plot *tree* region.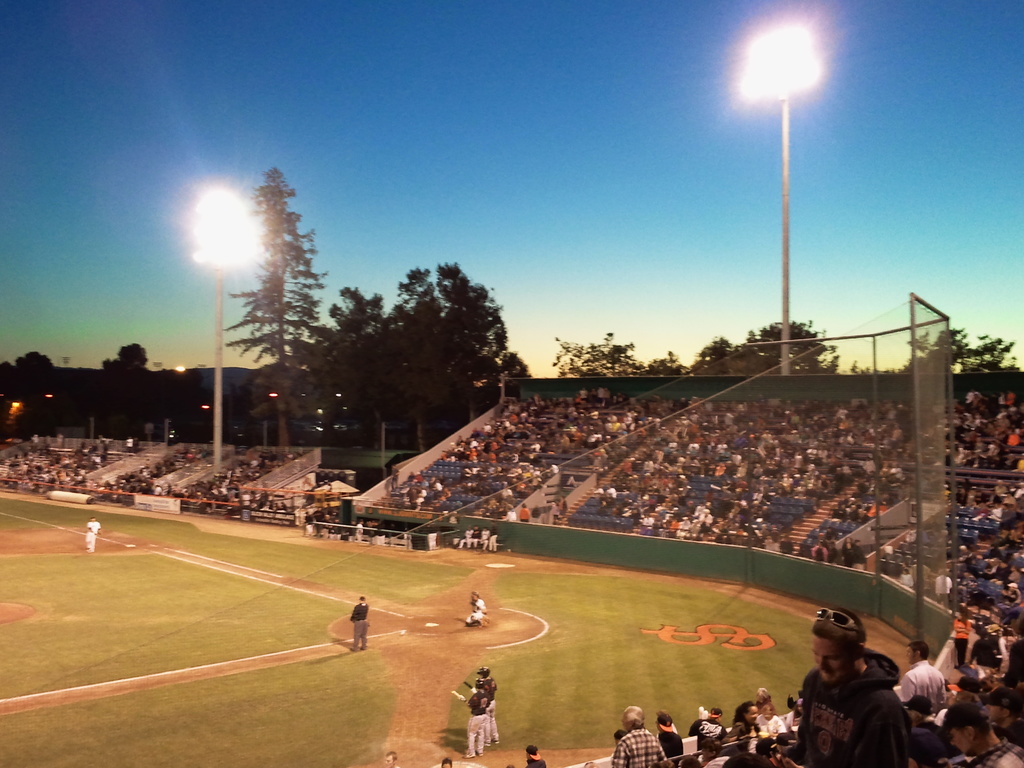
Plotted at locate(230, 161, 324, 442).
